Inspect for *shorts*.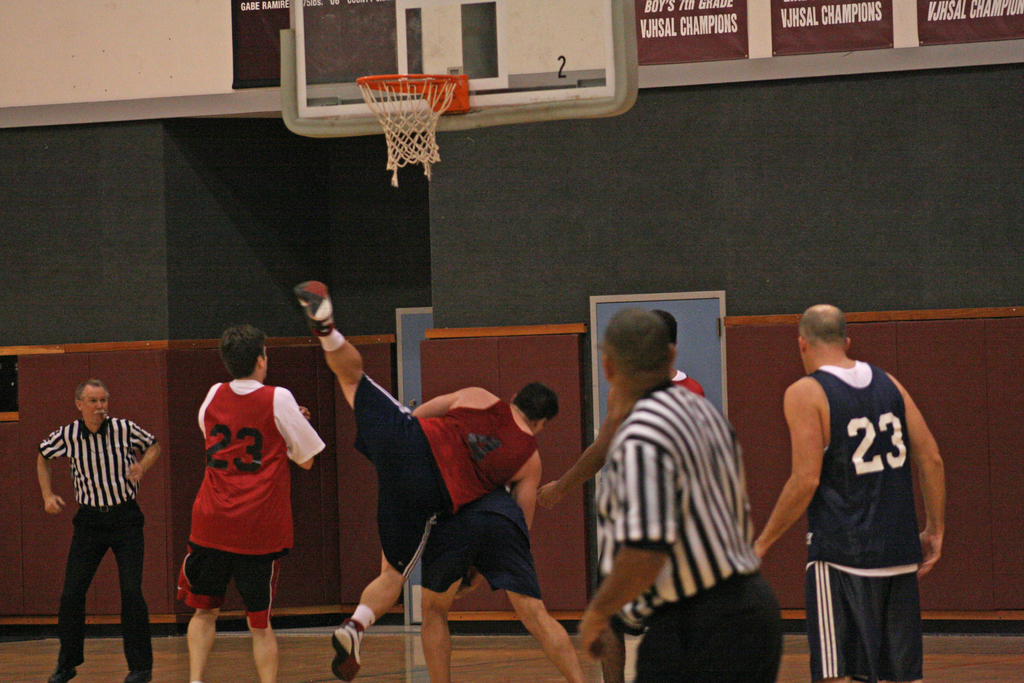
Inspection: (417,491,544,598).
